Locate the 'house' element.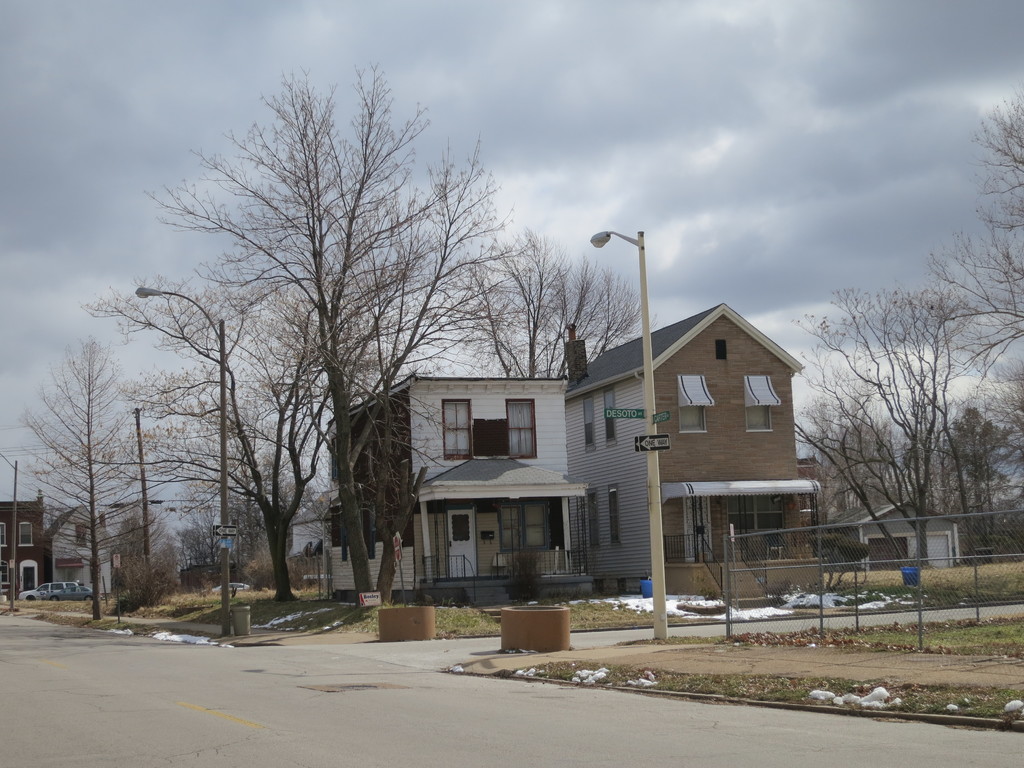
Element bbox: <region>0, 500, 132, 596</region>.
